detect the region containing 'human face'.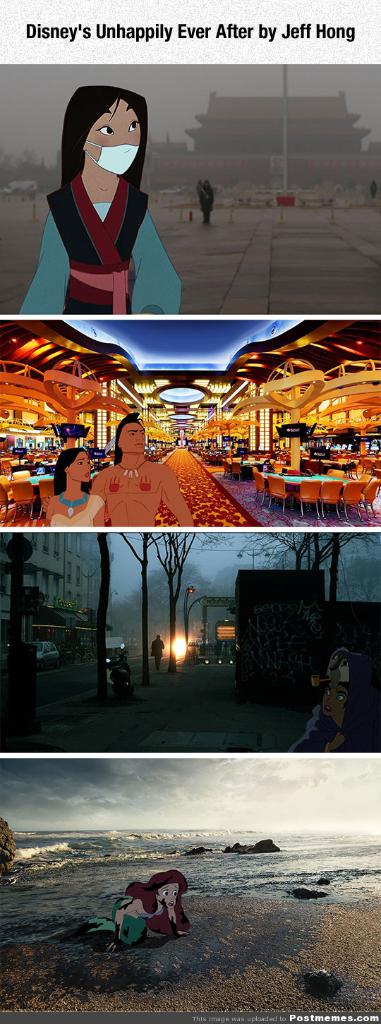
bbox(83, 98, 140, 168).
